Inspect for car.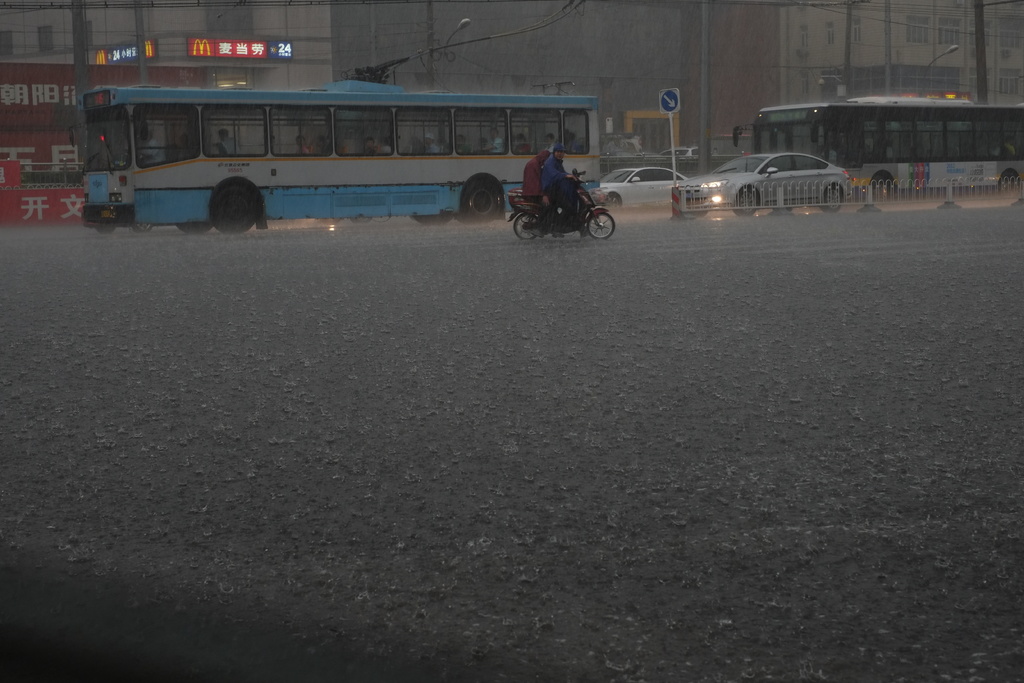
Inspection: 675, 140, 879, 210.
